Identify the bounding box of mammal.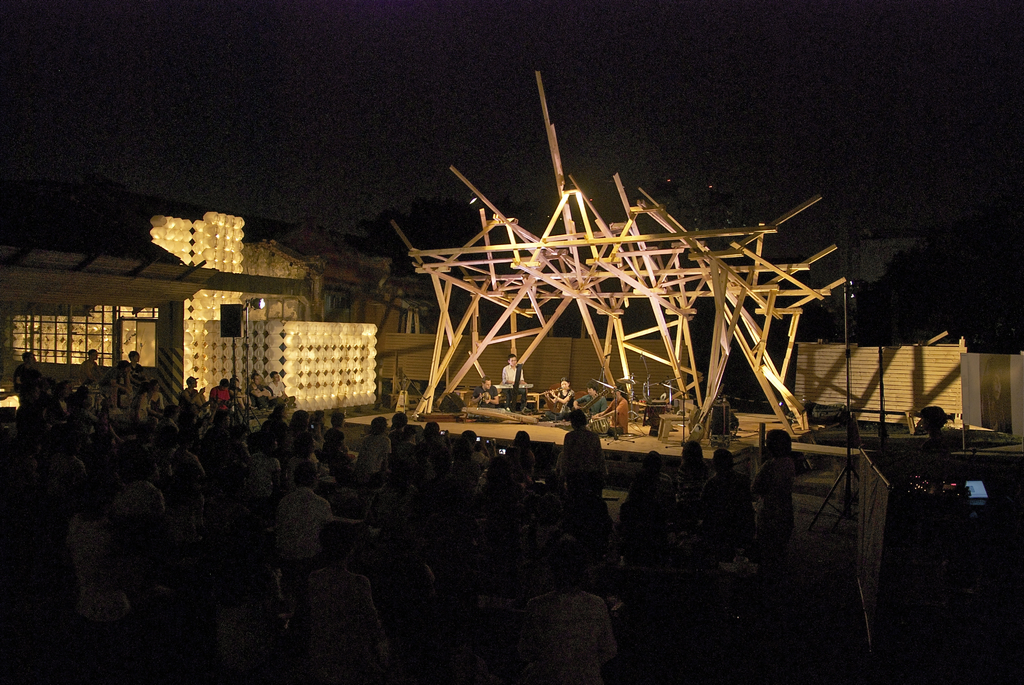
locate(470, 376, 499, 413).
